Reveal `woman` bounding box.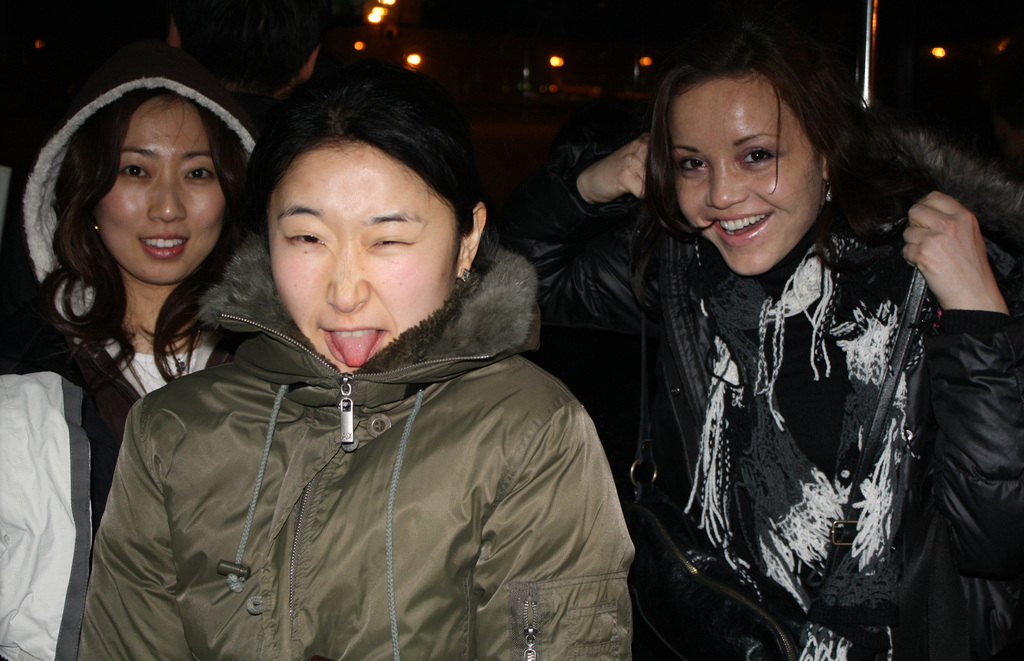
Revealed: bbox(77, 61, 637, 660).
